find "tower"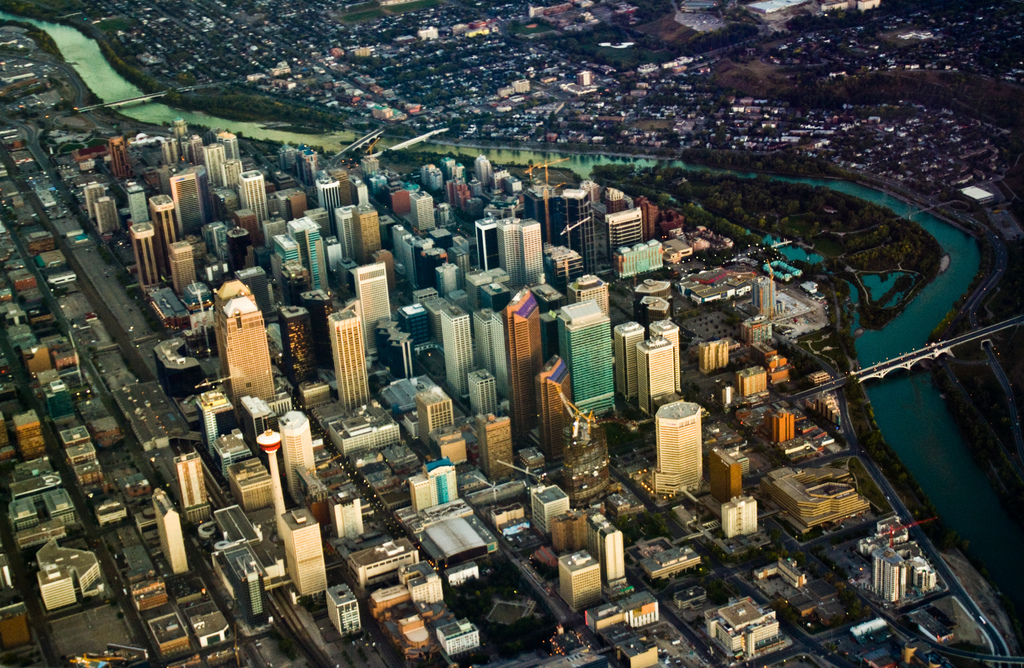
pyautogui.locateOnScreen(246, 171, 261, 221)
